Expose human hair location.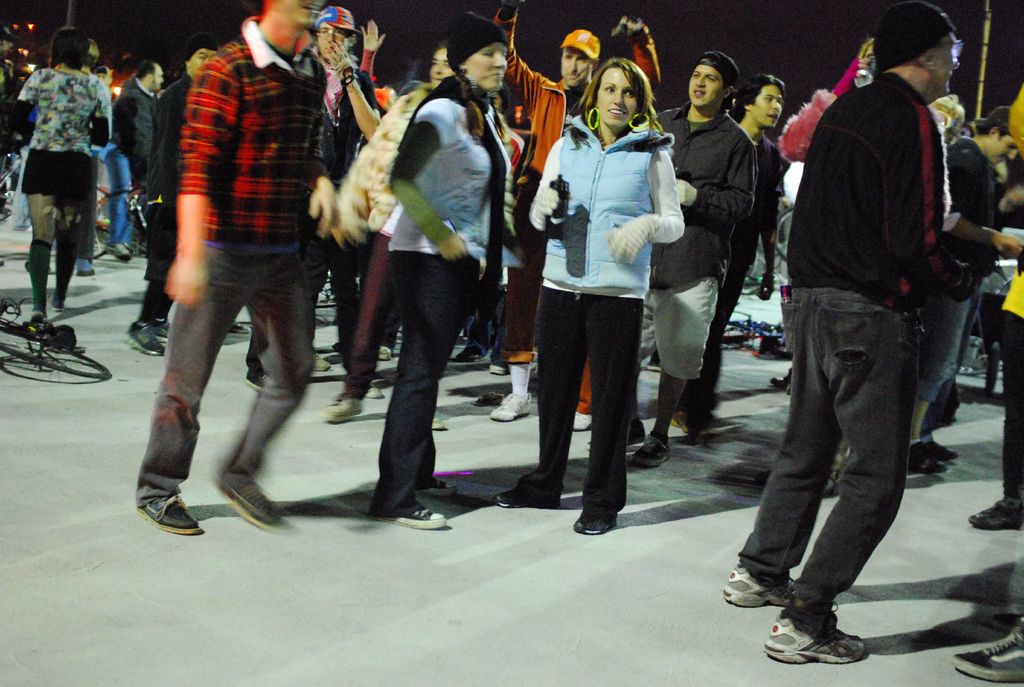
Exposed at Rect(975, 106, 1013, 143).
